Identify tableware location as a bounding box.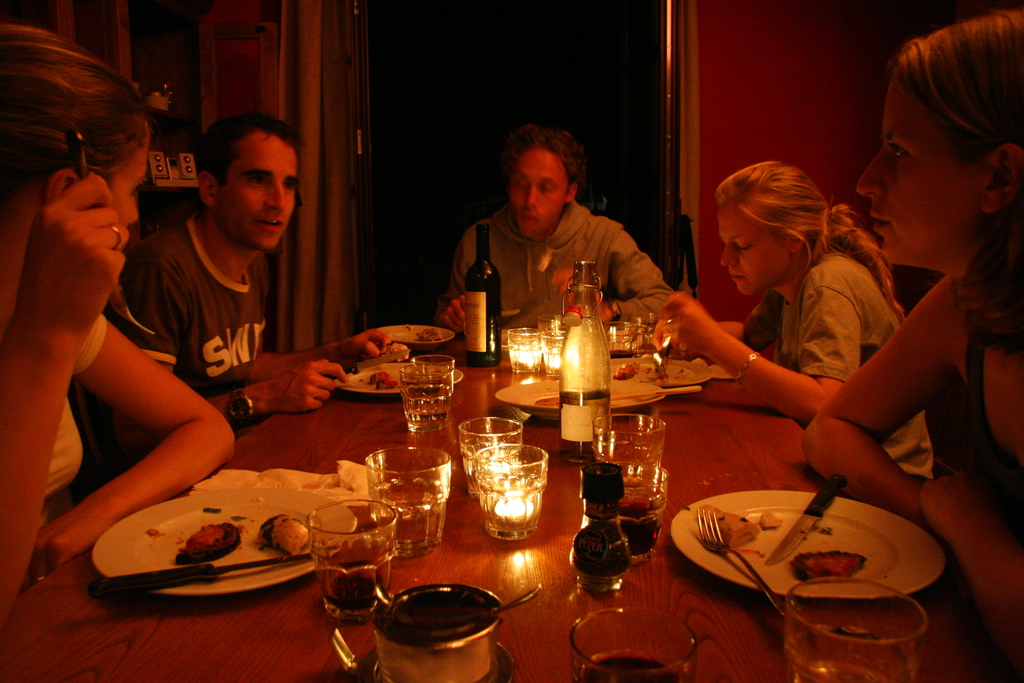
[x1=666, y1=483, x2=948, y2=603].
